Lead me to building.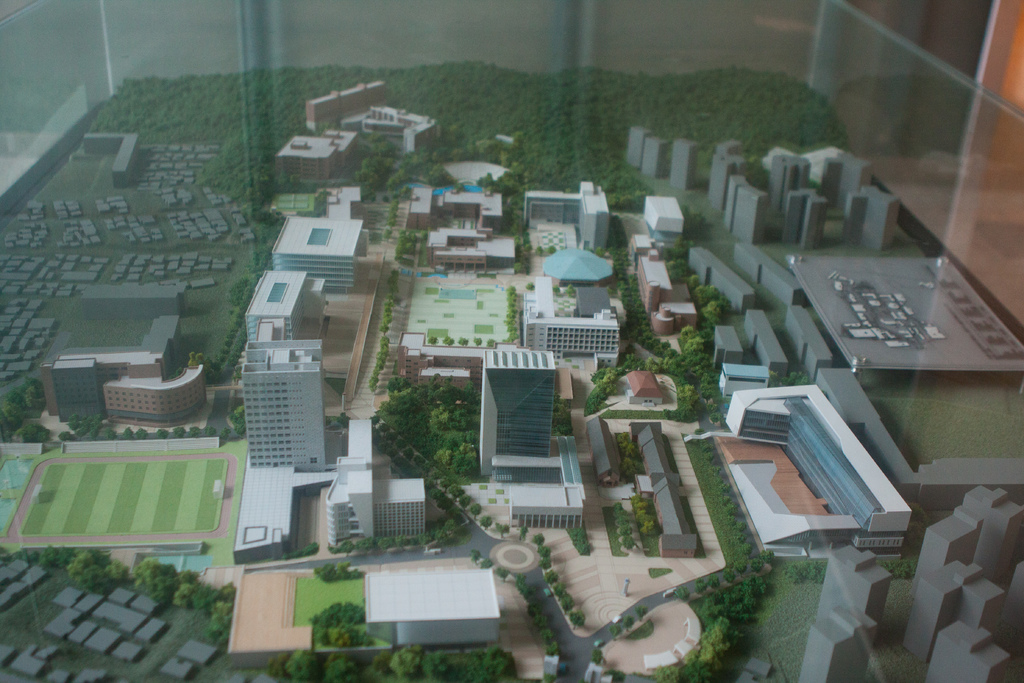
Lead to left=39, top=312, right=204, bottom=426.
